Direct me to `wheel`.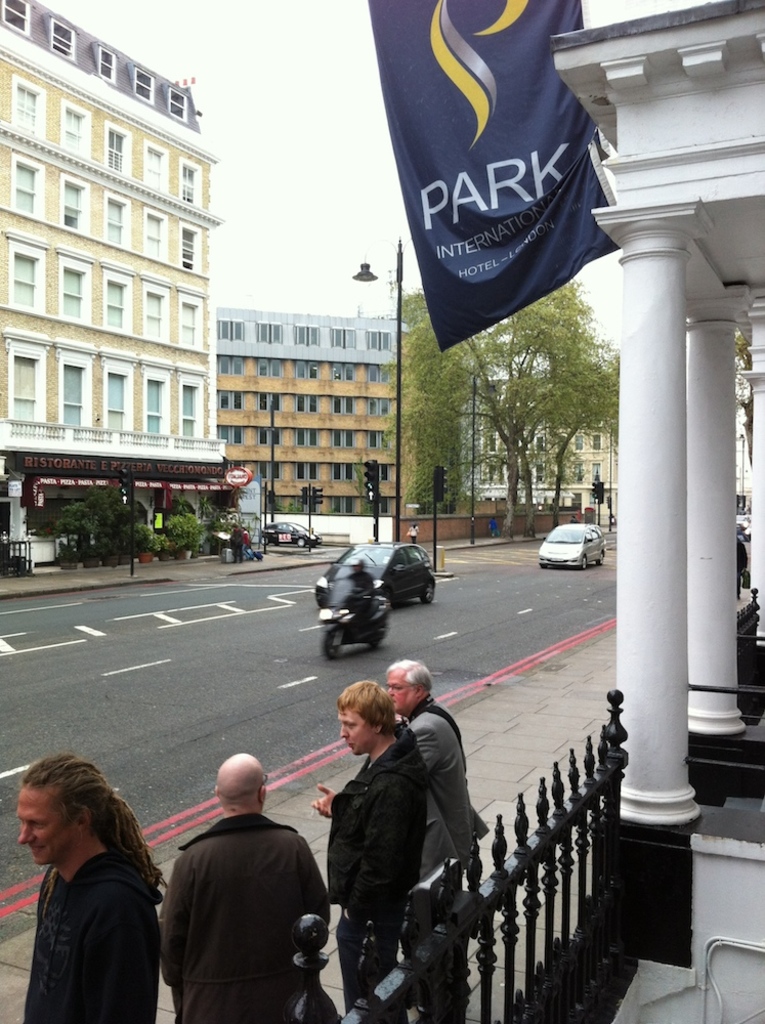
Direction: 297, 538, 304, 548.
